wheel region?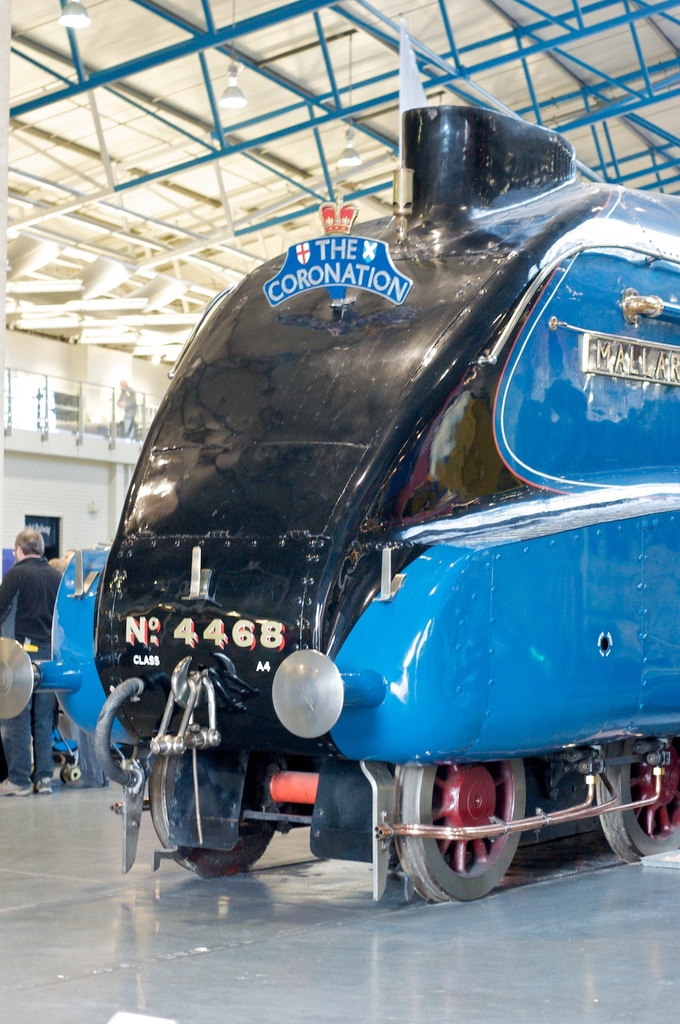
<region>597, 734, 679, 862</region>
